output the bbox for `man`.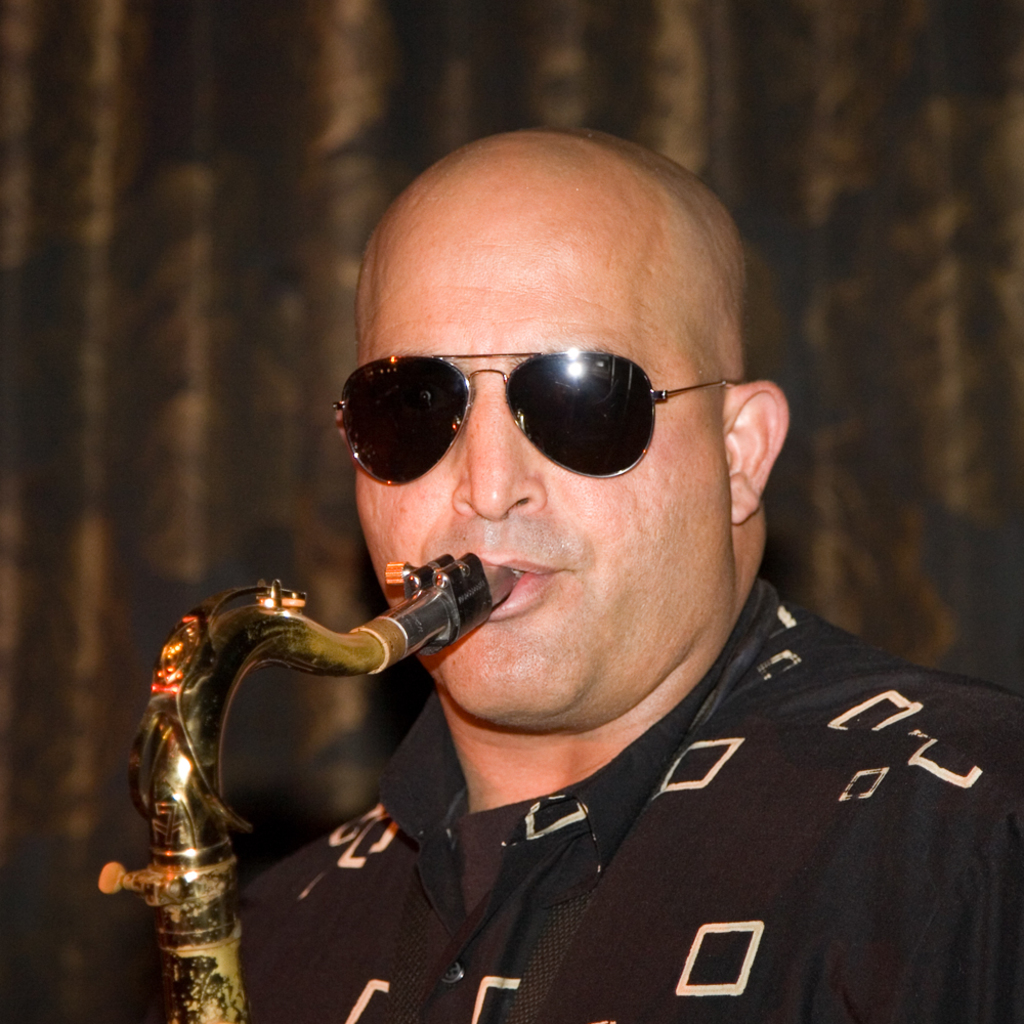
108:73:1023:1010.
